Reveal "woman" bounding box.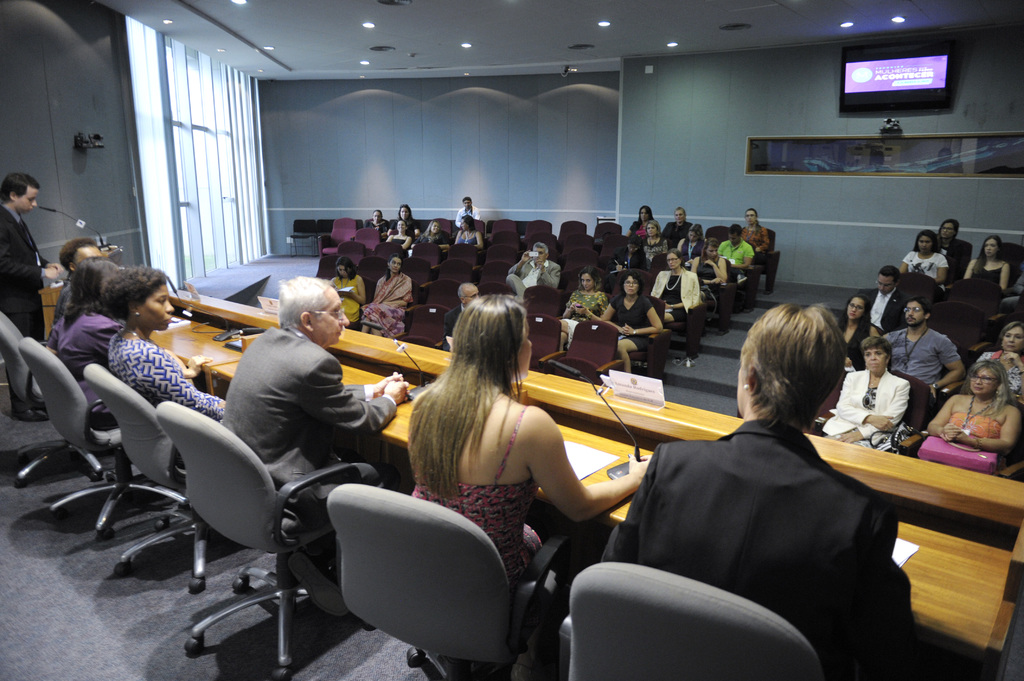
Revealed: [401,291,650,602].
